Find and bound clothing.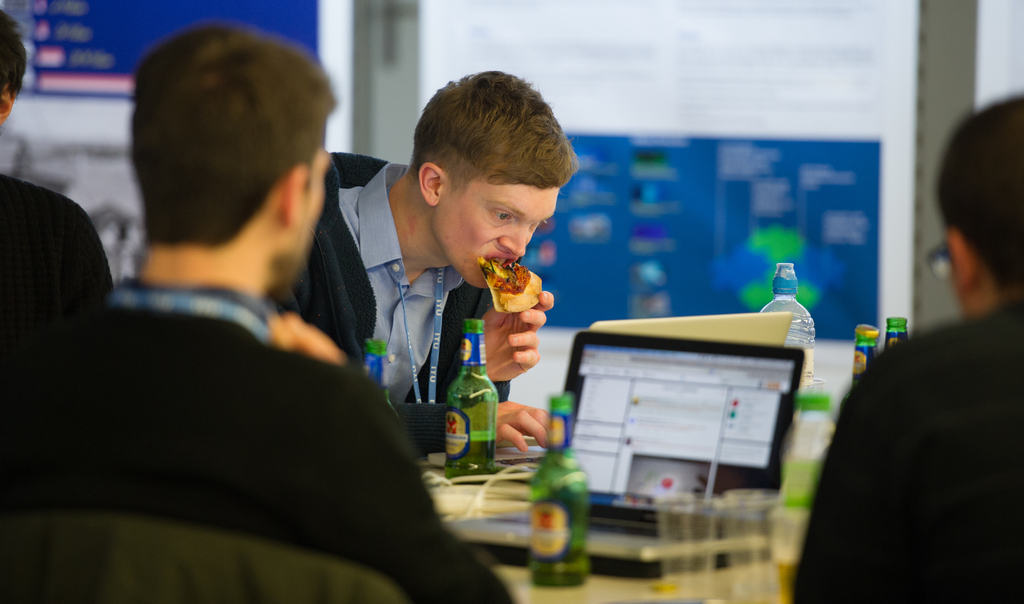
Bound: bbox(263, 152, 512, 467).
